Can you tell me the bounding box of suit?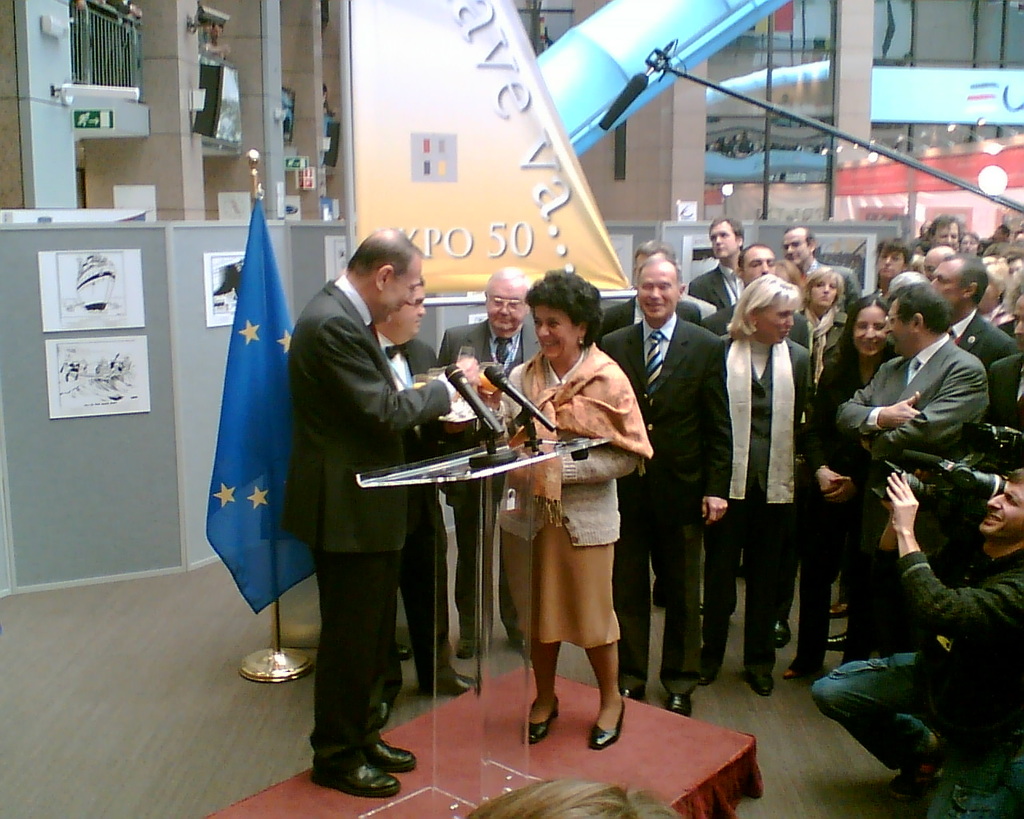
[595,320,734,687].
